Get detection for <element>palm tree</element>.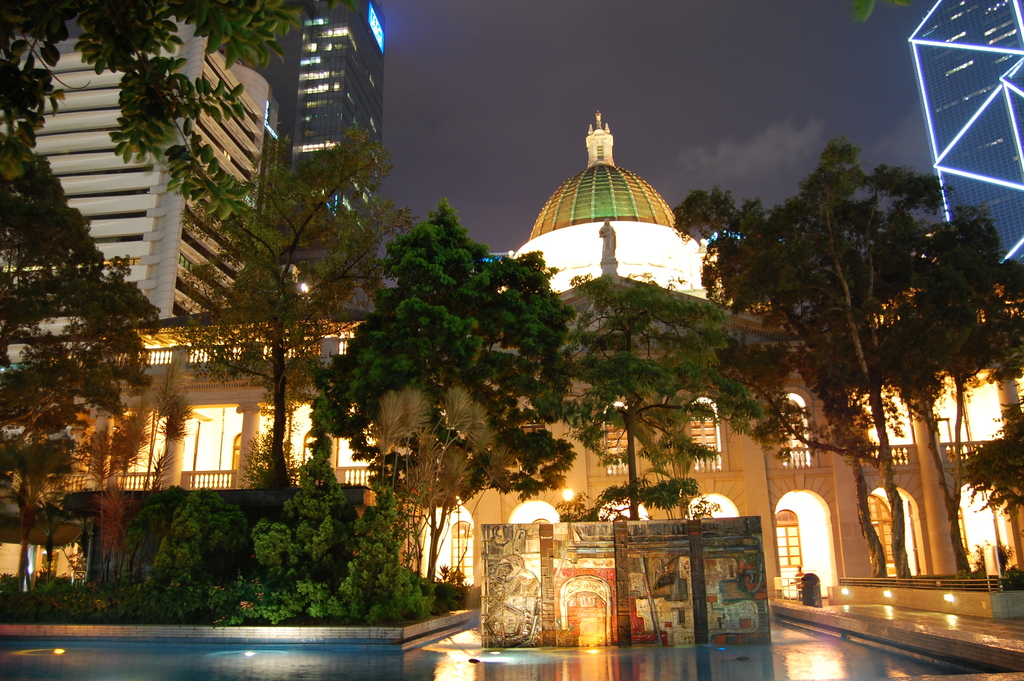
Detection: crop(371, 391, 507, 582).
